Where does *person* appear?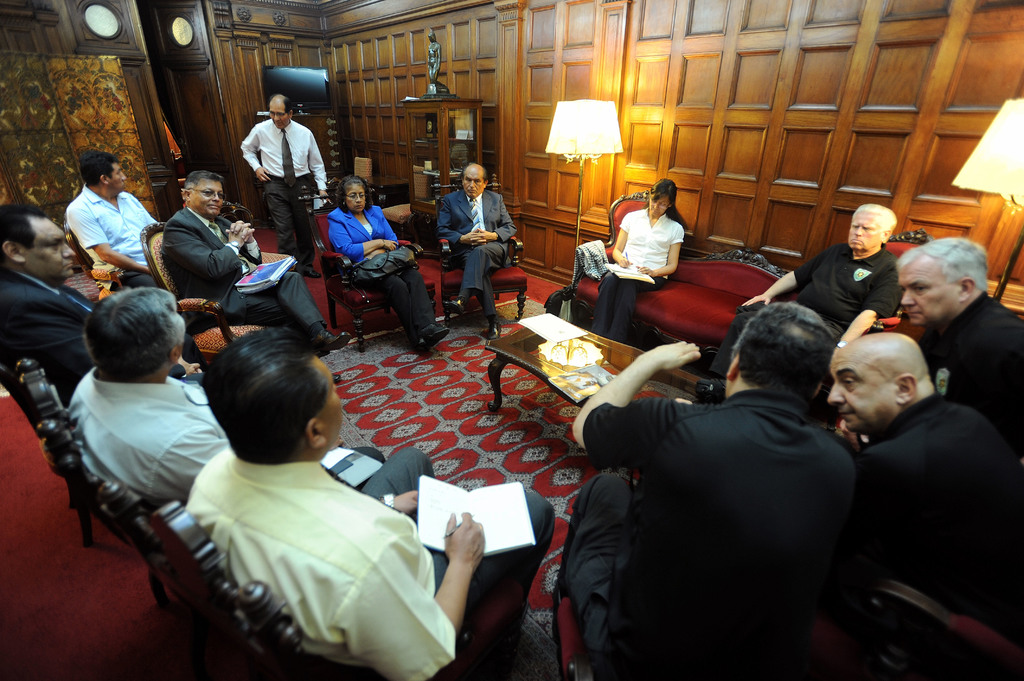
Appears at box(149, 168, 358, 378).
